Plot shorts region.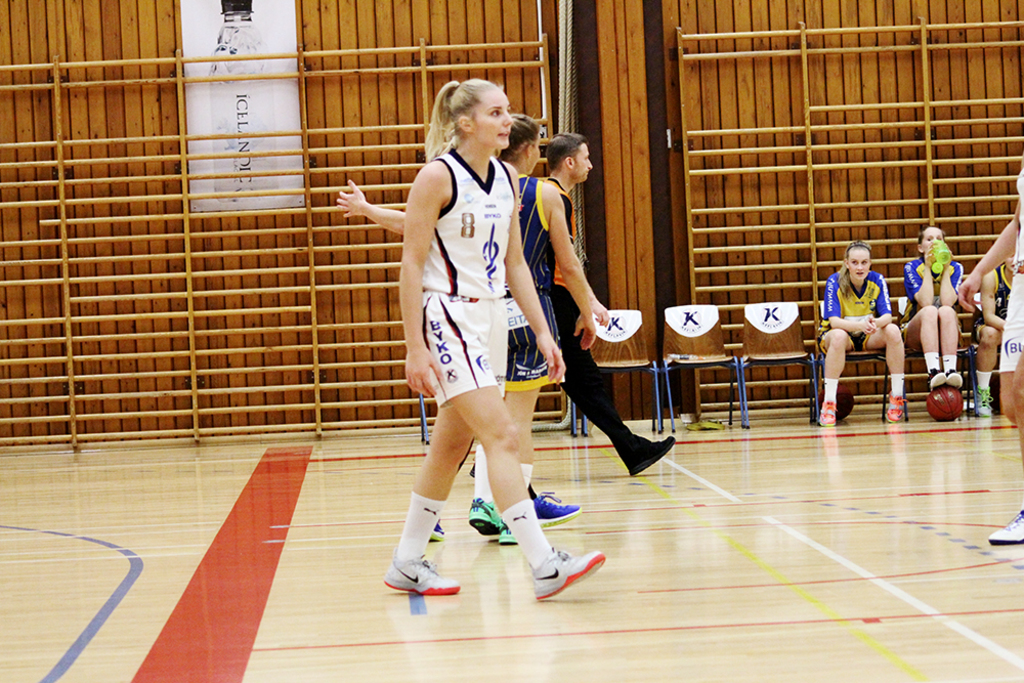
Plotted at rect(816, 321, 872, 351).
